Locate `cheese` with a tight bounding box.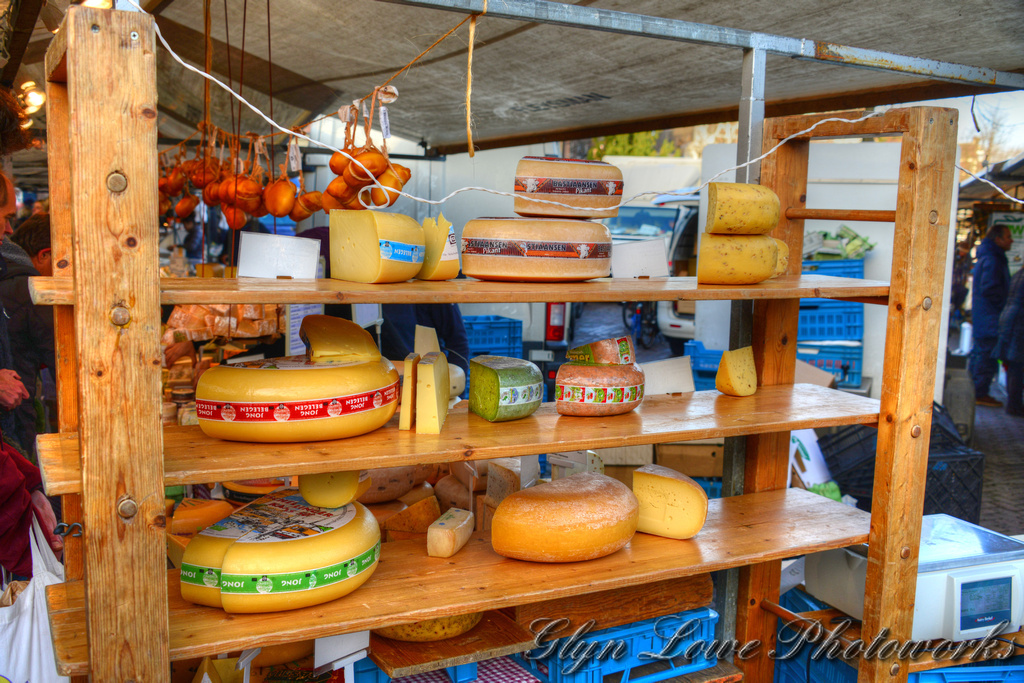
left=508, top=154, right=624, bottom=211.
